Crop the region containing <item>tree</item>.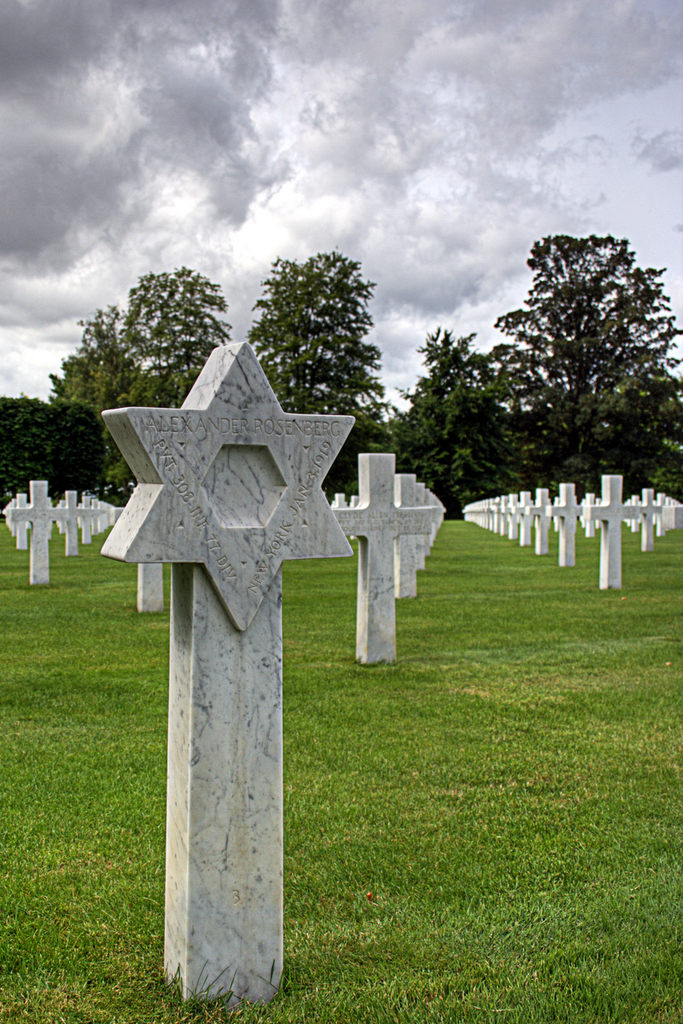
Crop region: left=95, top=255, right=247, bottom=426.
